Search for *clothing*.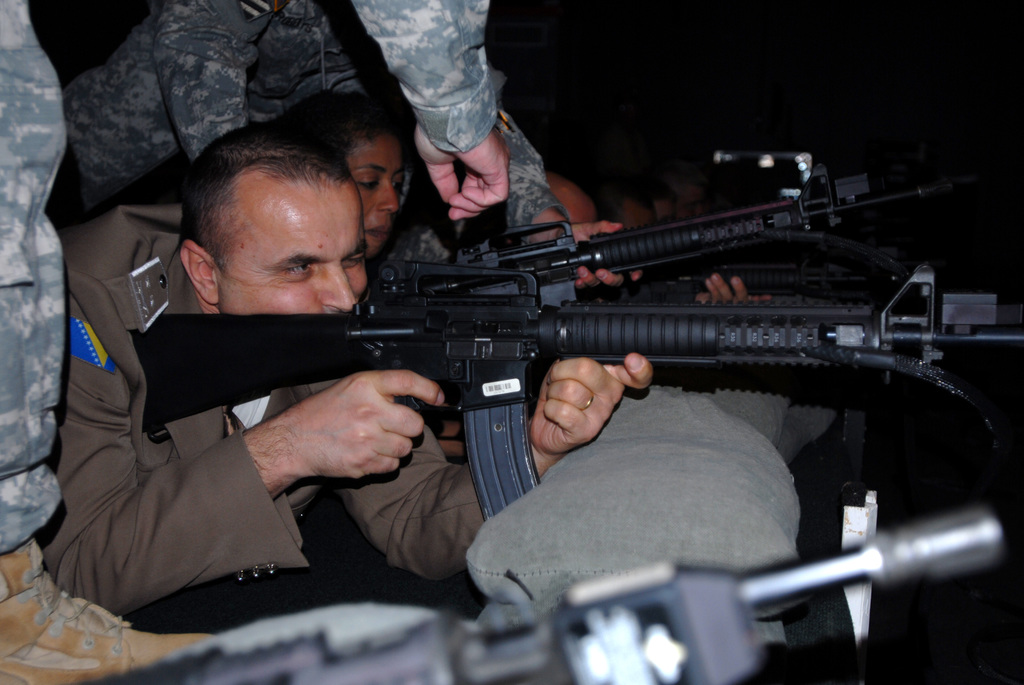
Found at [left=0, top=0, right=68, bottom=563].
